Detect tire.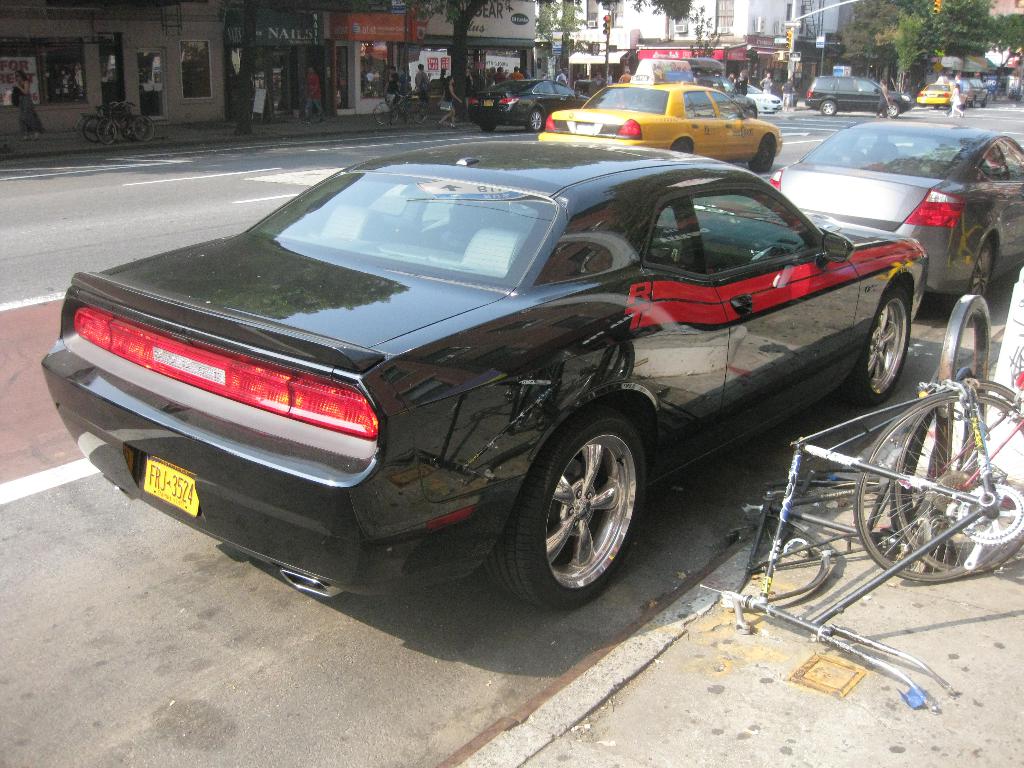
Detected at <region>958, 239, 995, 314</region>.
